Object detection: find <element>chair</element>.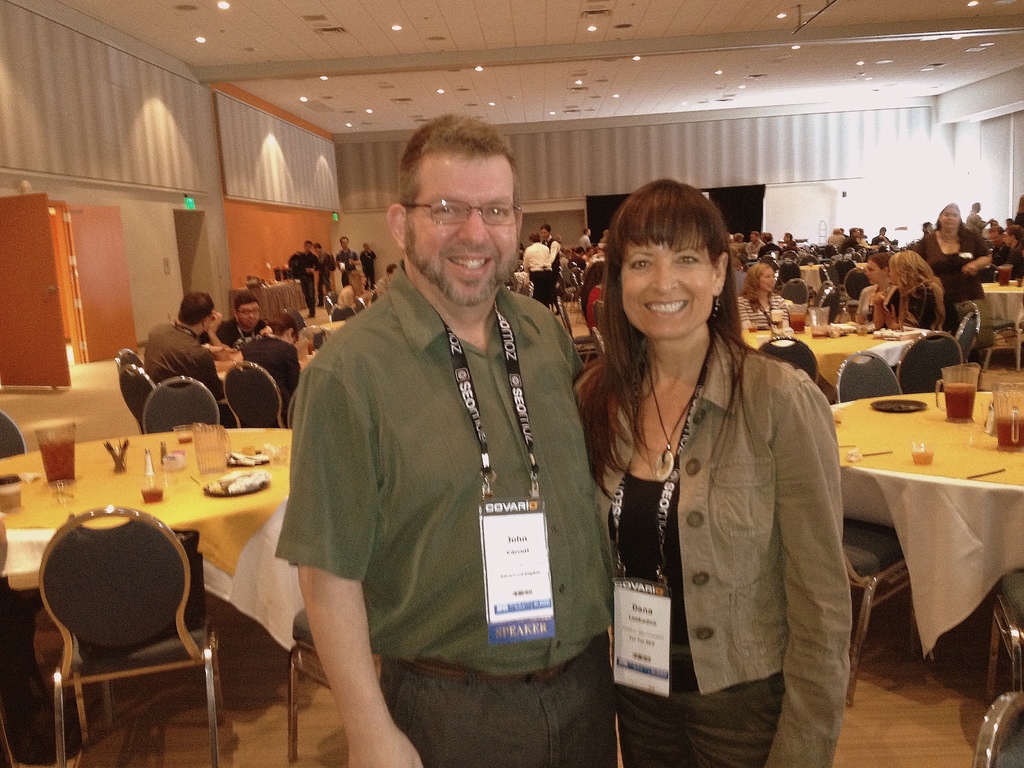
[970,688,1023,767].
